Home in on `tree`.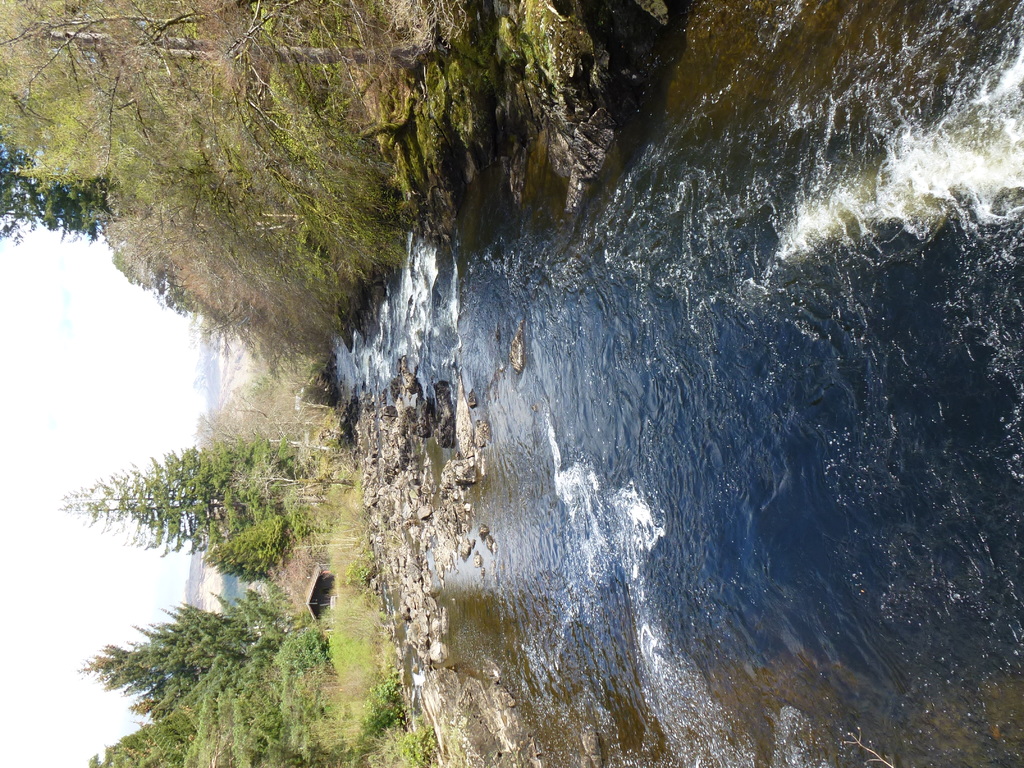
Homed in at (x1=56, y1=442, x2=312, y2=584).
